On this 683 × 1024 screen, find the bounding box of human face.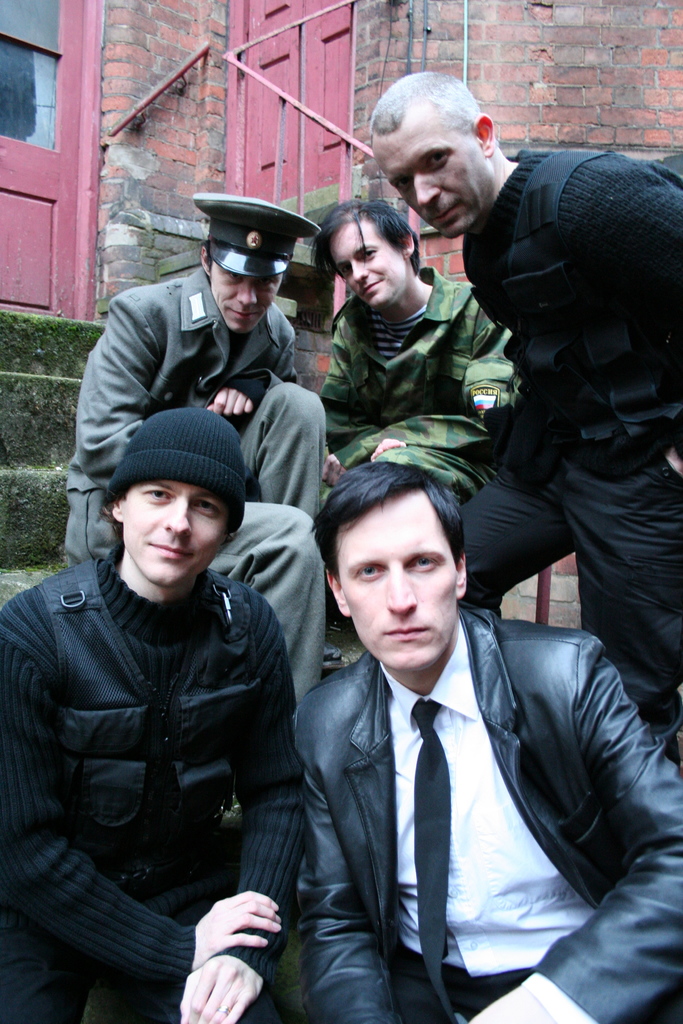
Bounding box: pyautogui.locateOnScreen(340, 503, 457, 662).
